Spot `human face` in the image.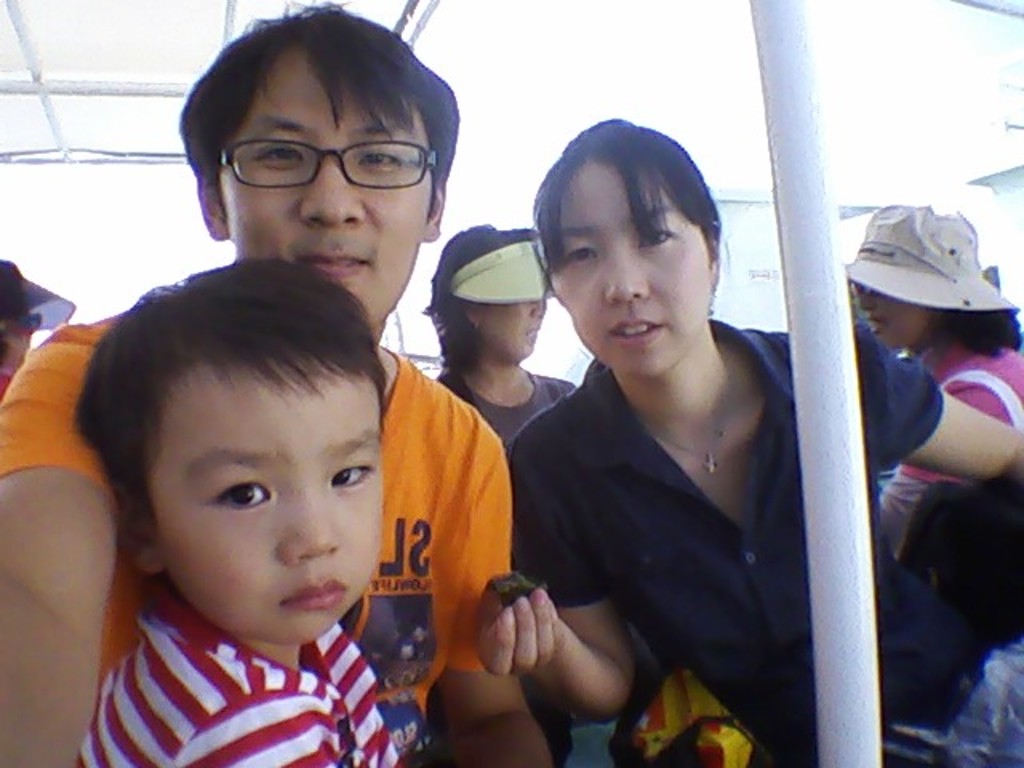
`human face` found at crop(859, 280, 918, 344).
